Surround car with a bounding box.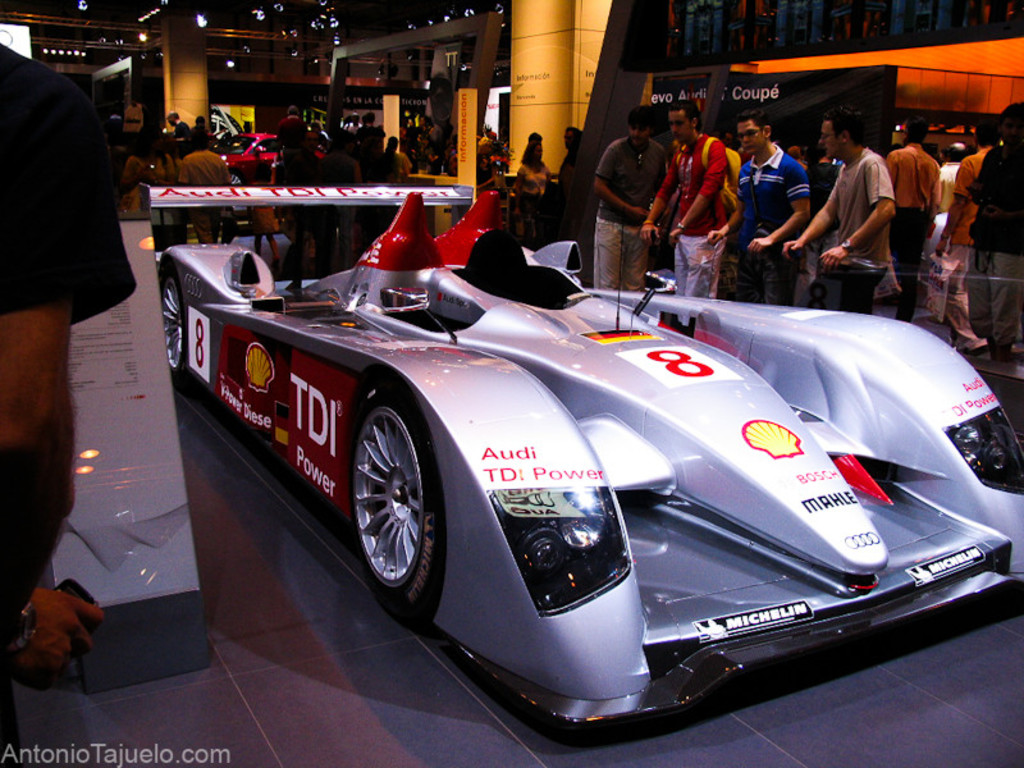
[214,129,326,183].
